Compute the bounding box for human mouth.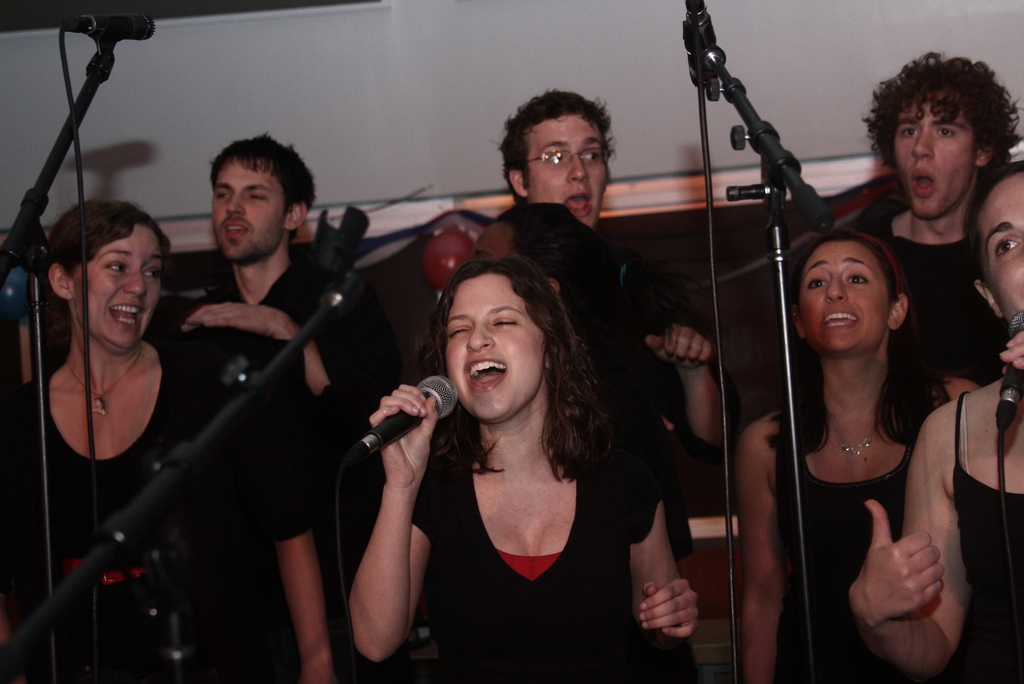
select_region(105, 302, 147, 329).
